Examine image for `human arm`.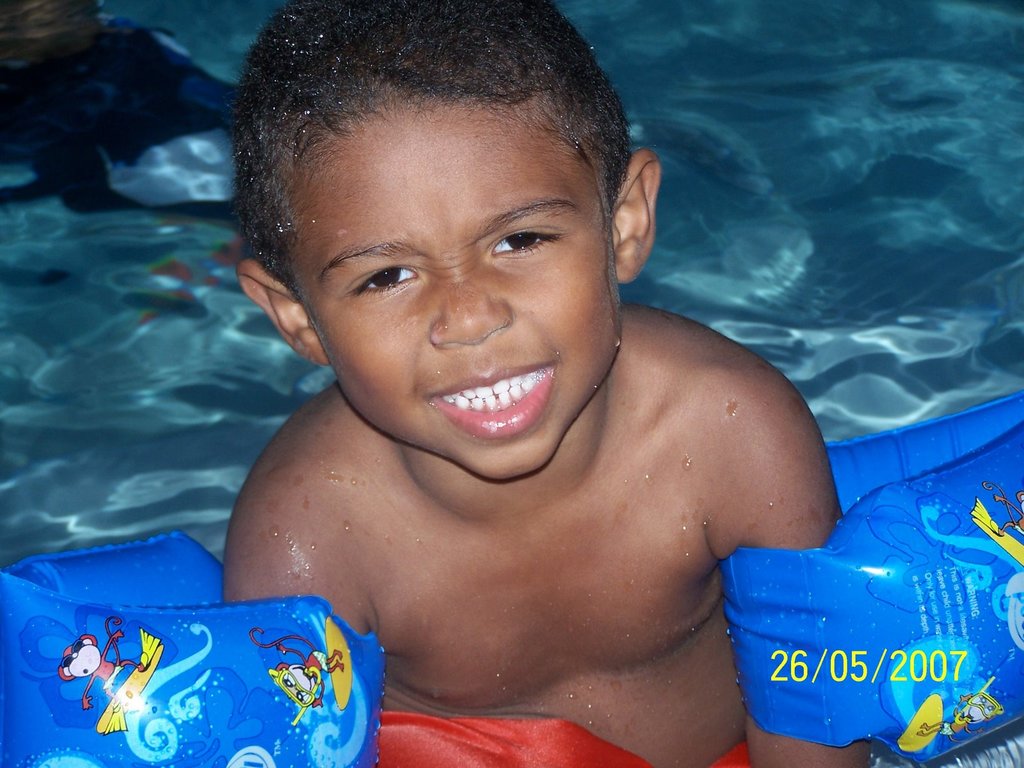
Examination result: [706,390,871,767].
